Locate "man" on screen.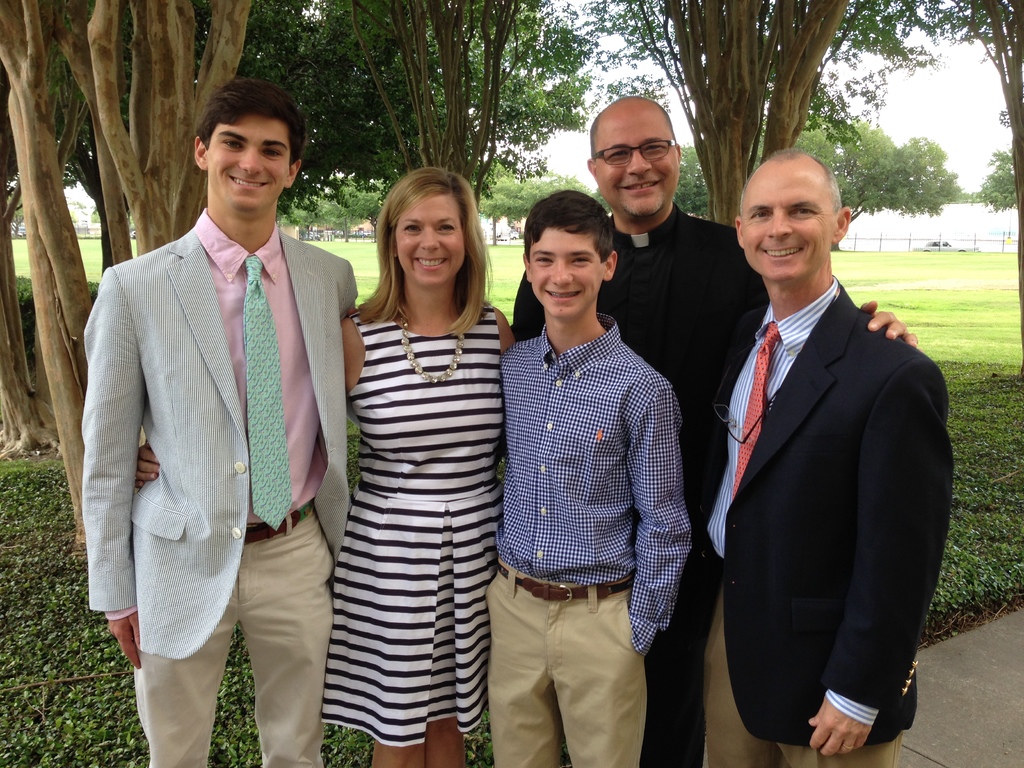
On screen at <bbox>687, 145, 963, 767</bbox>.
